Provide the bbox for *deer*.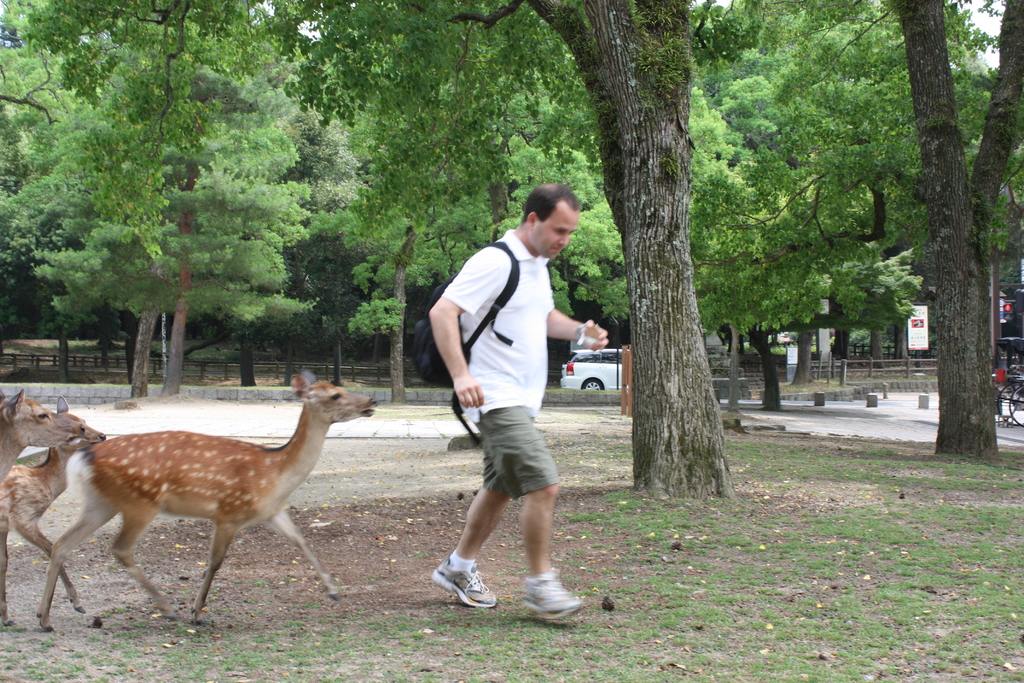
[left=36, top=369, right=374, bottom=632].
